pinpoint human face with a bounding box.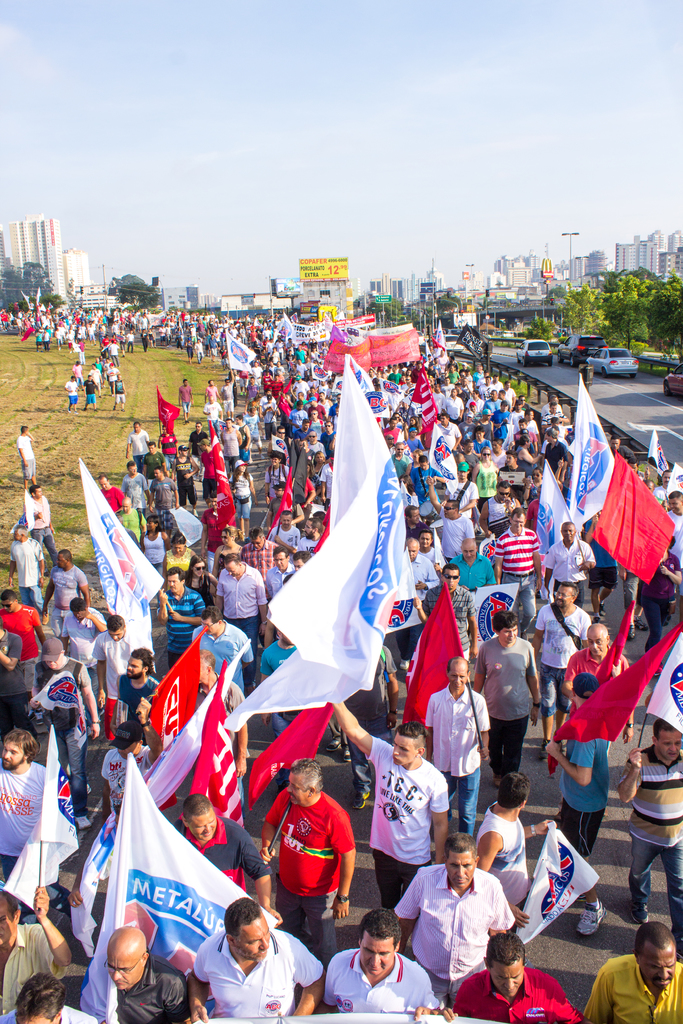
l=492, t=952, r=520, b=1002.
